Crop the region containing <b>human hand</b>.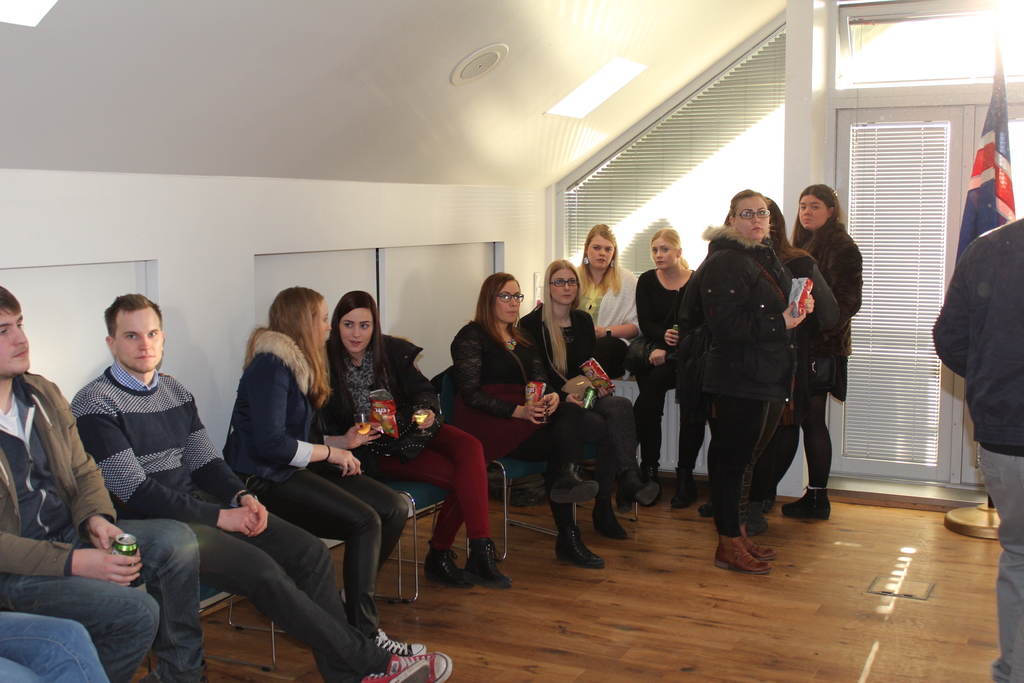
Crop region: select_region(646, 349, 668, 370).
